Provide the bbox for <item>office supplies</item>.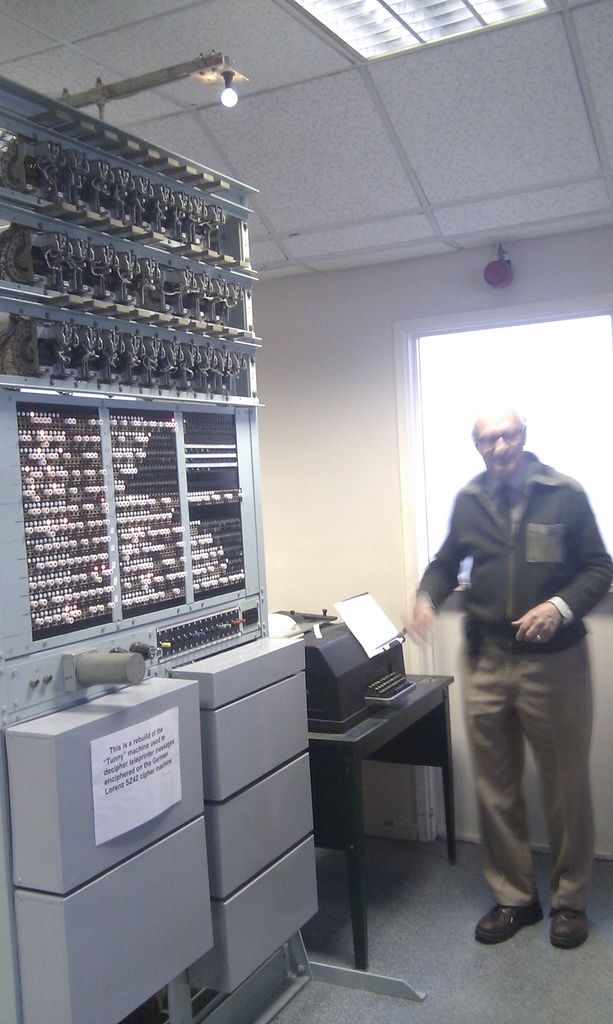
detection(19, 810, 224, 1023).
